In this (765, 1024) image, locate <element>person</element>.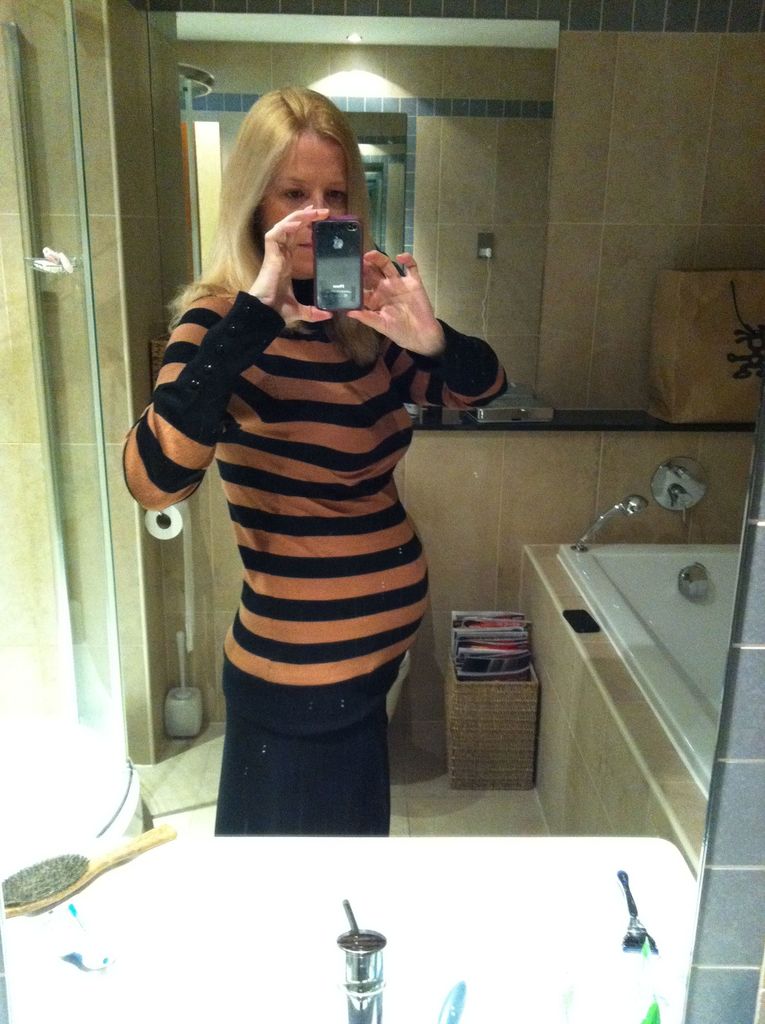
Bounding box: x1=127, y1=104, x2=495, y2=892.
